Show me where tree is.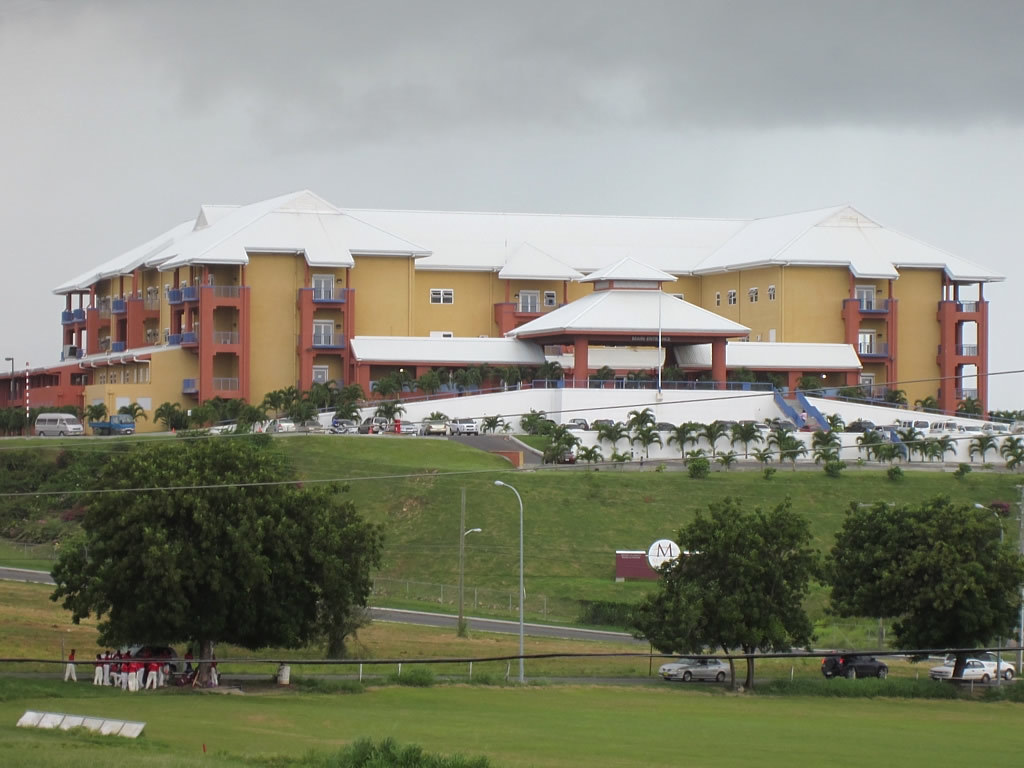
tree is at [114,402,151,424].
